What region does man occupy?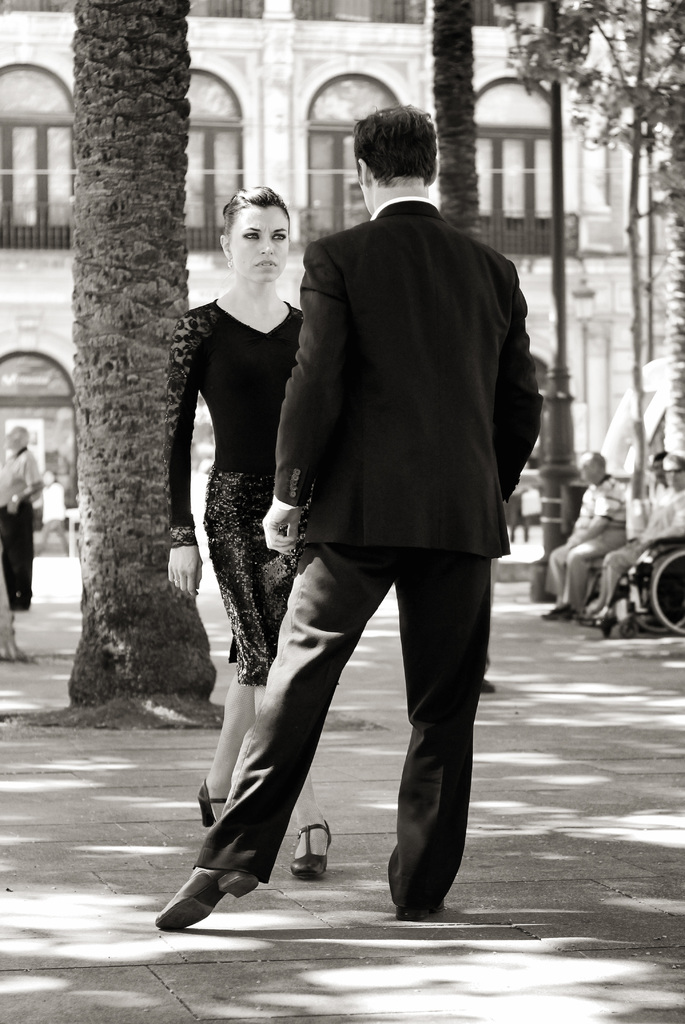
bbox=(538, 449, 624, 621).
